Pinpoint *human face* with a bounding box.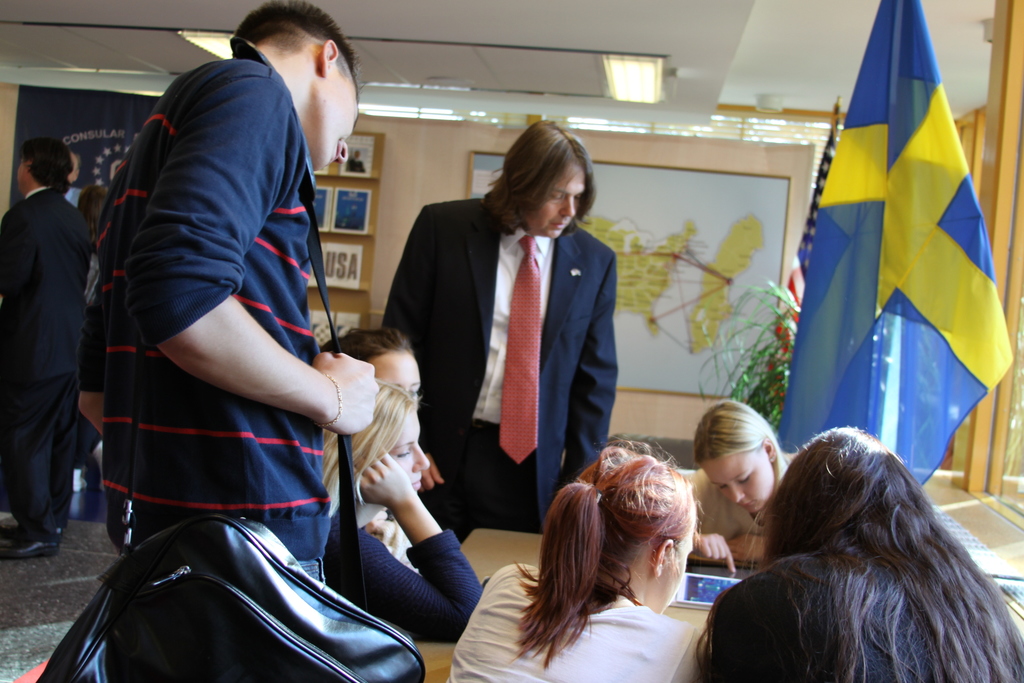
<region>371, 349, 425, 400</region>.
